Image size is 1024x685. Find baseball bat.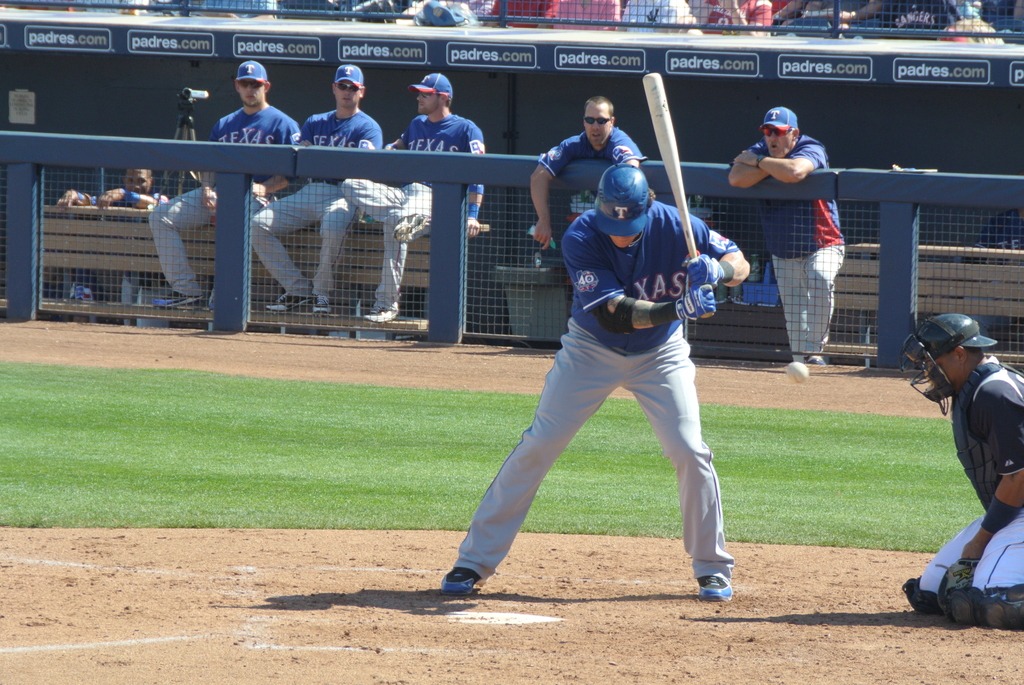
region(641, 69, 714, 321).
